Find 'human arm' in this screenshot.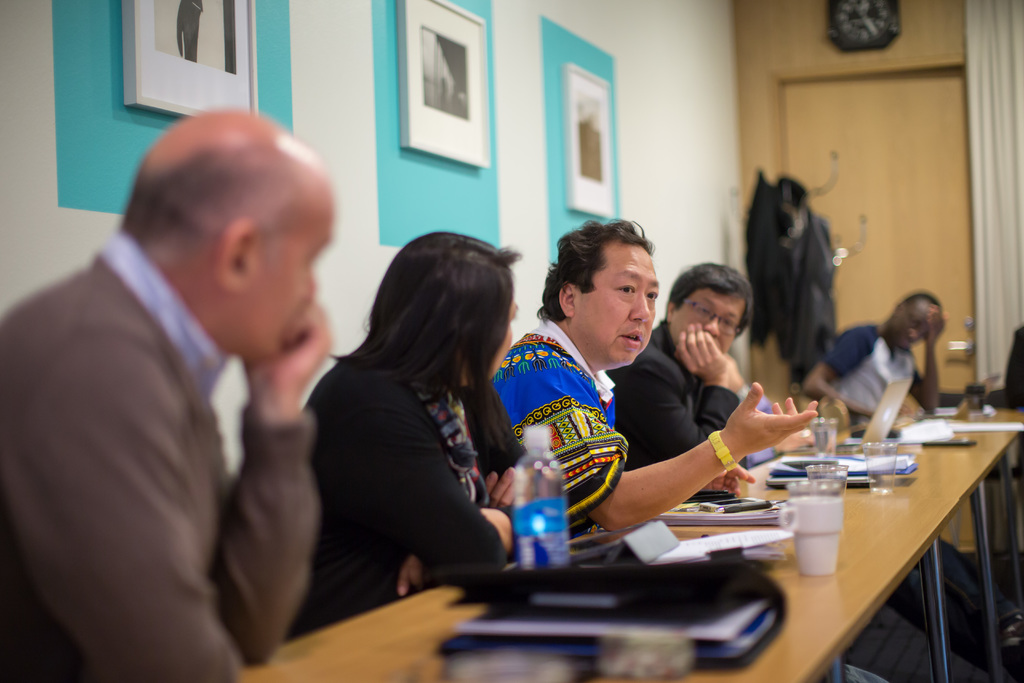
The bounding box for 'human arm' is bbox(909, 305, 952, 419).
